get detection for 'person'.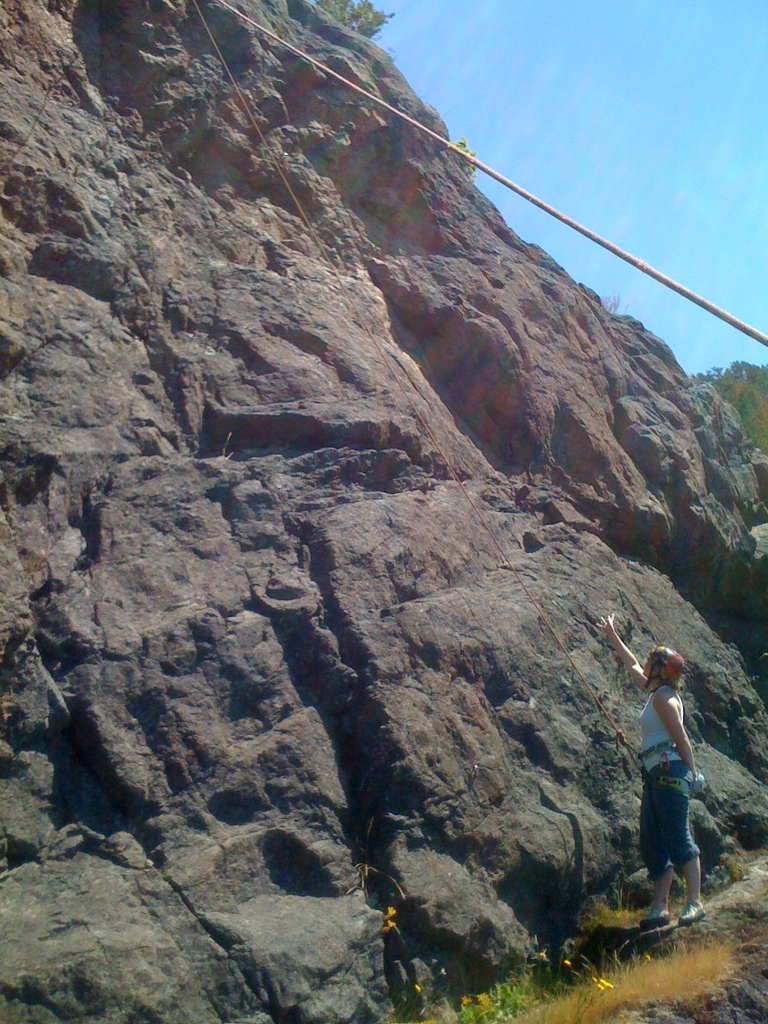
Detection: (x1=617, y1=647, x2=717, y2=922).
